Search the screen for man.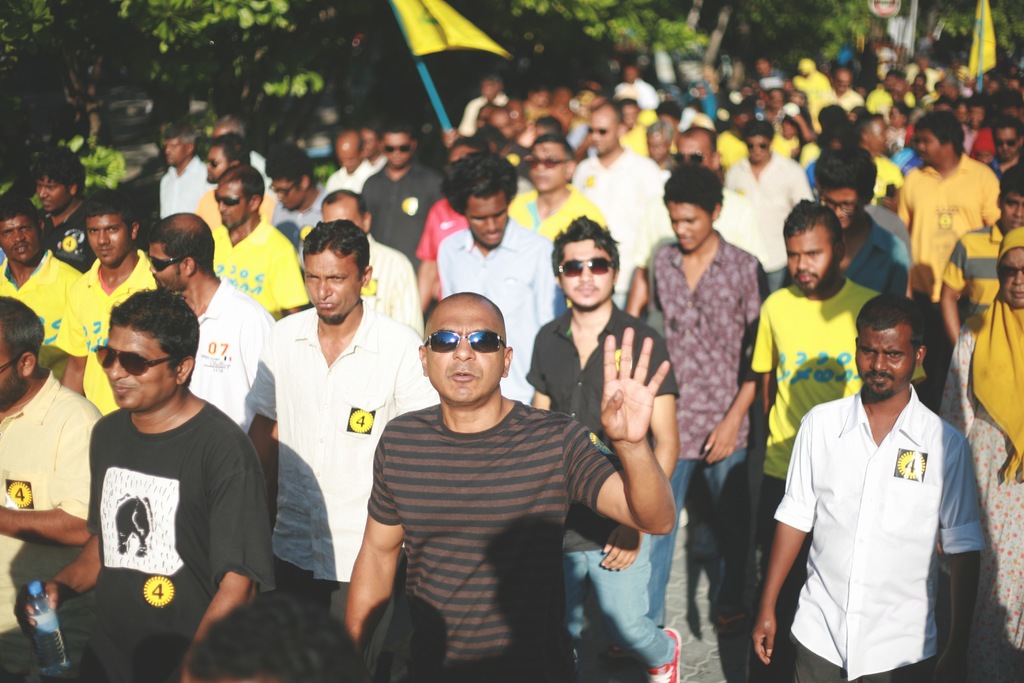
Found at left=204, top=162, right=307, bottom=318.
